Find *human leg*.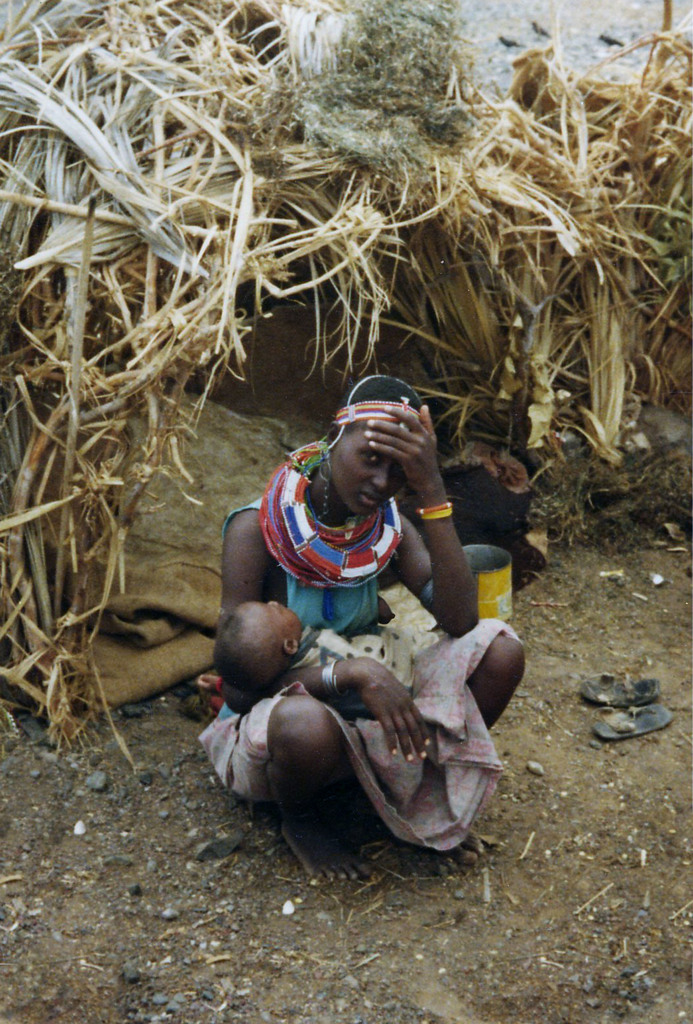
<bbox>461, 641, 525, 739</bbox>.
